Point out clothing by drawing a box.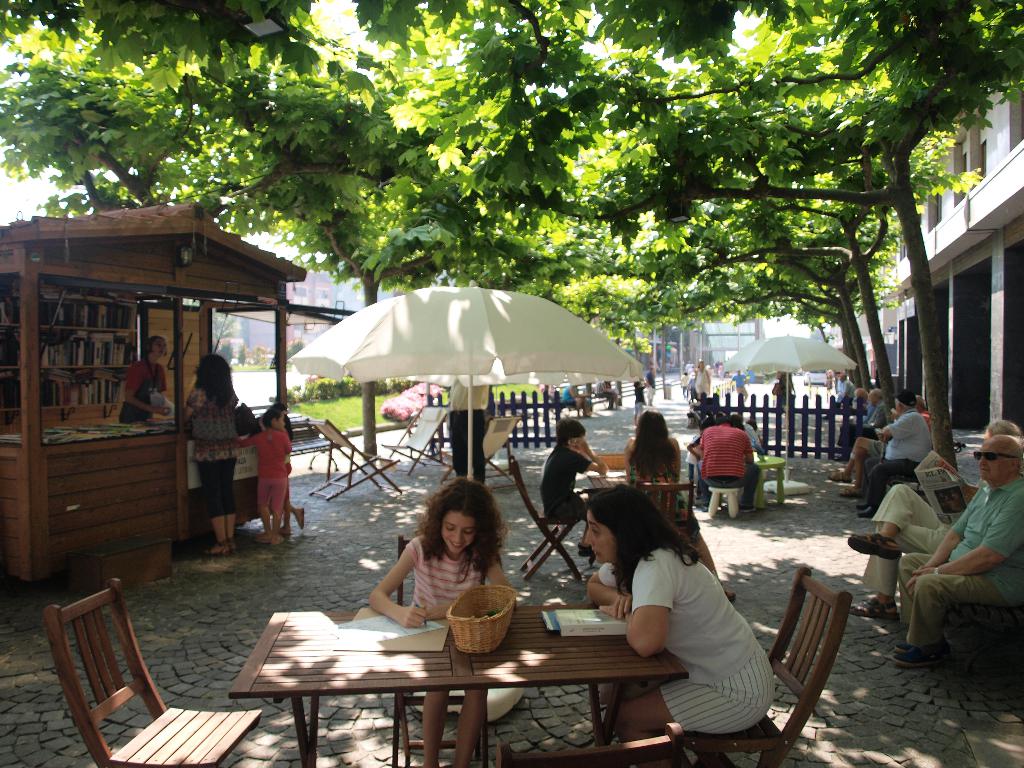
<region>447, 374, 490, 485</region>.
